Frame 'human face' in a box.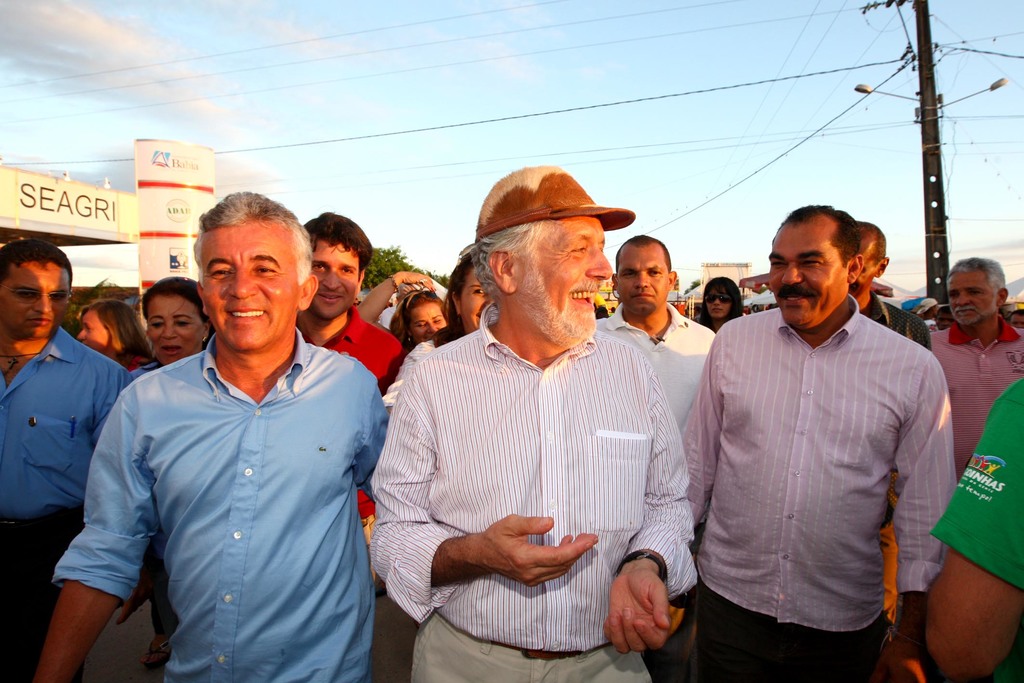
[205, 213, 296, 348].
